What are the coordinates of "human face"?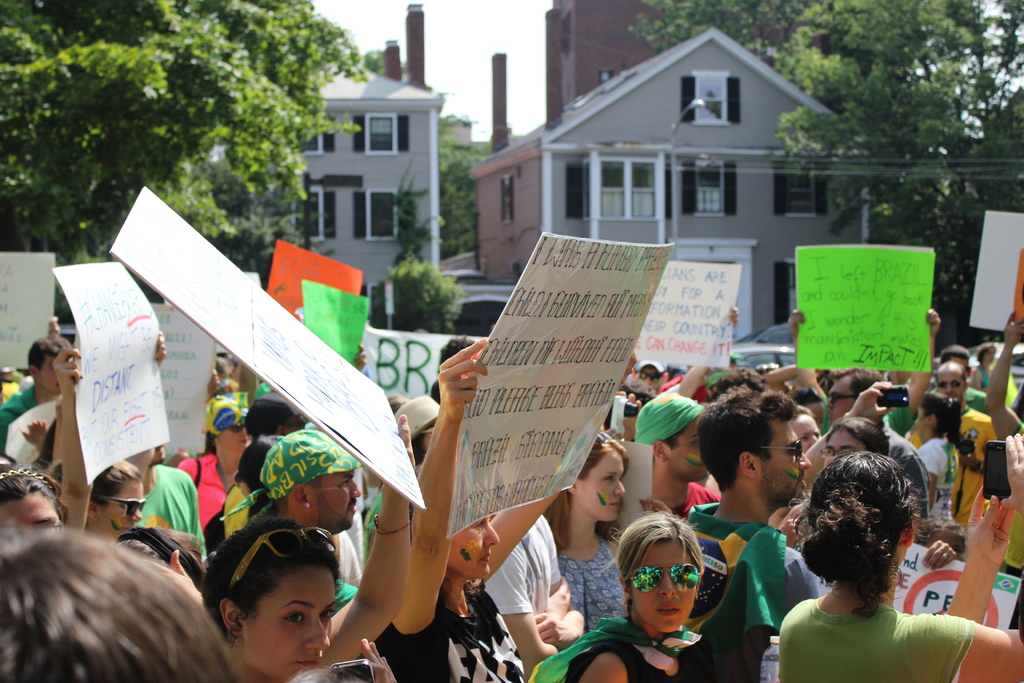
bbox=(312, 470, 357, 528).
